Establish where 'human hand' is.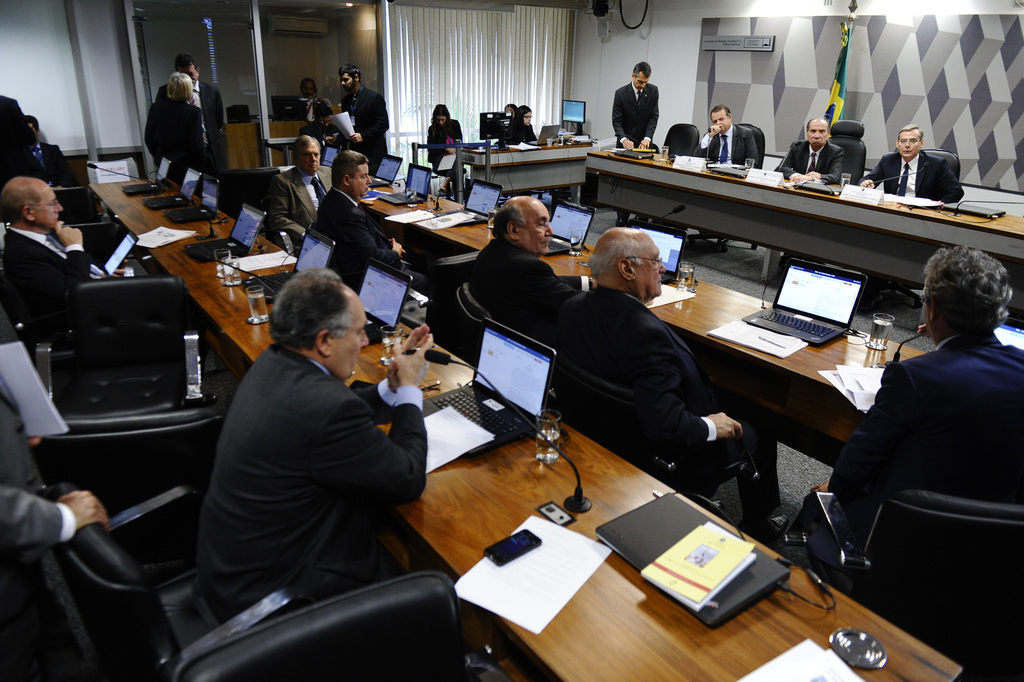
Established at x1=54 y1=220 x2=84 y2=246.
